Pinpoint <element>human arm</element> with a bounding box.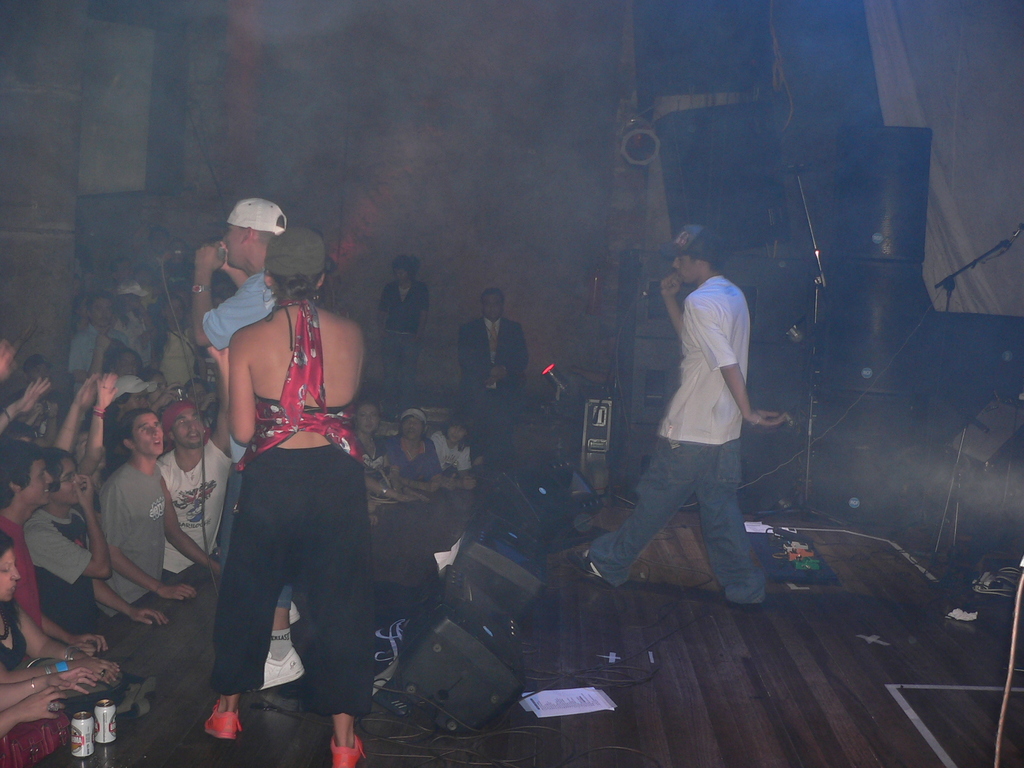
(x1=0, y1=687, x2=72, y2=740).
